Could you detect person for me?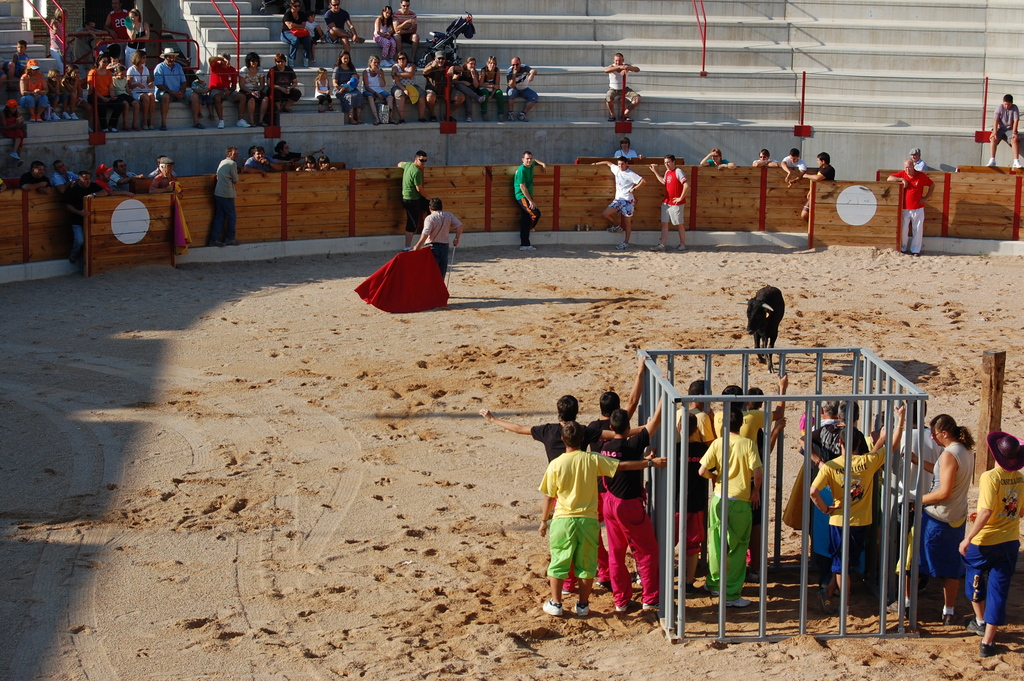
Detection result: {"left": 912, "top": 416, "right": 973, "bottom": 630}.
